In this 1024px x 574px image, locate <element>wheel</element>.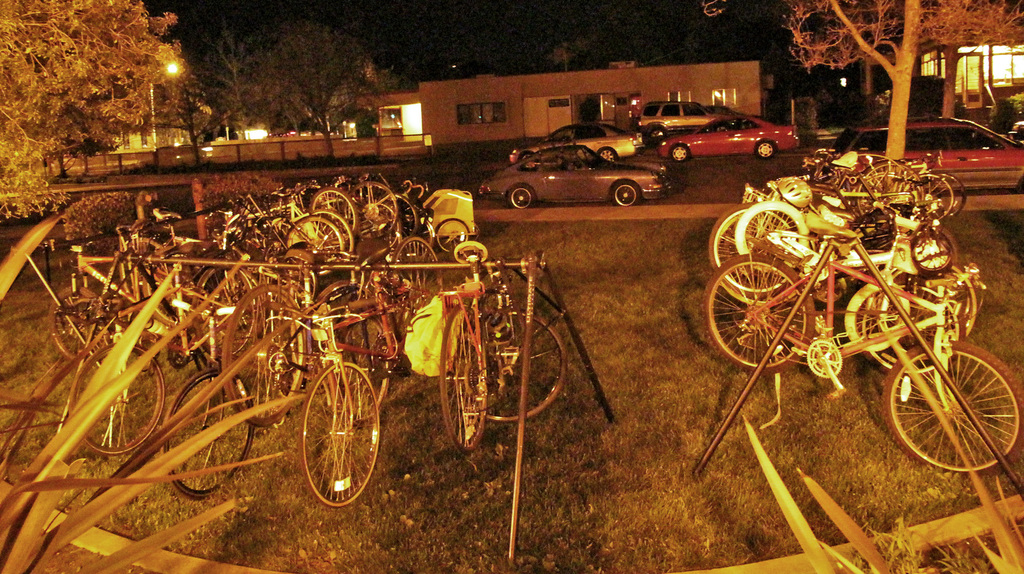
Bounding box: crop(435, 308, 486, 455).
